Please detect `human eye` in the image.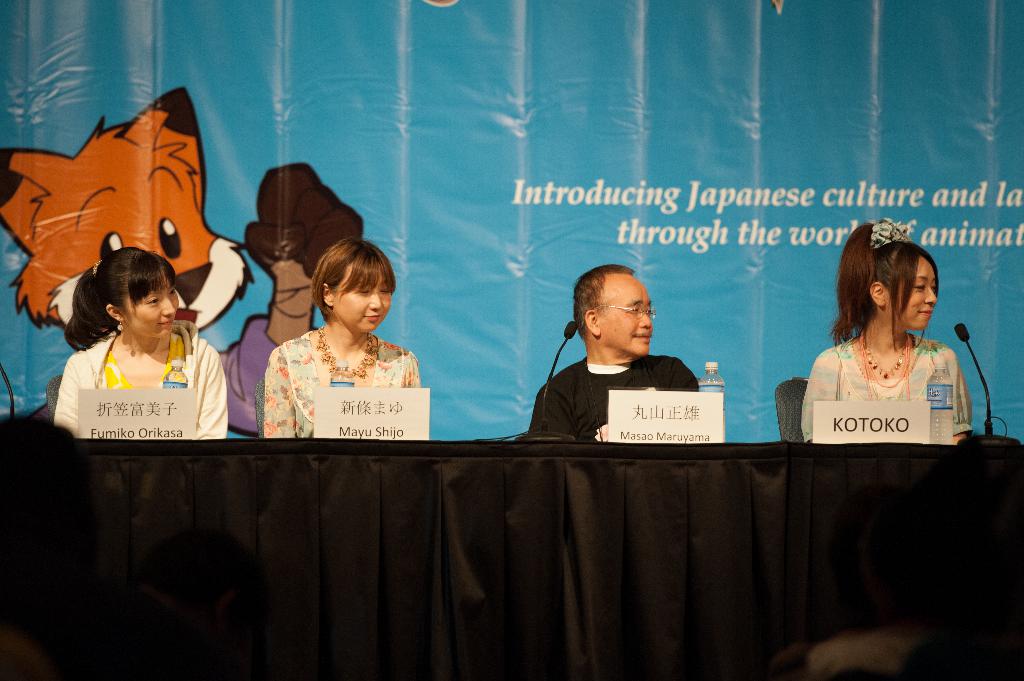
(911,283,927,295).
